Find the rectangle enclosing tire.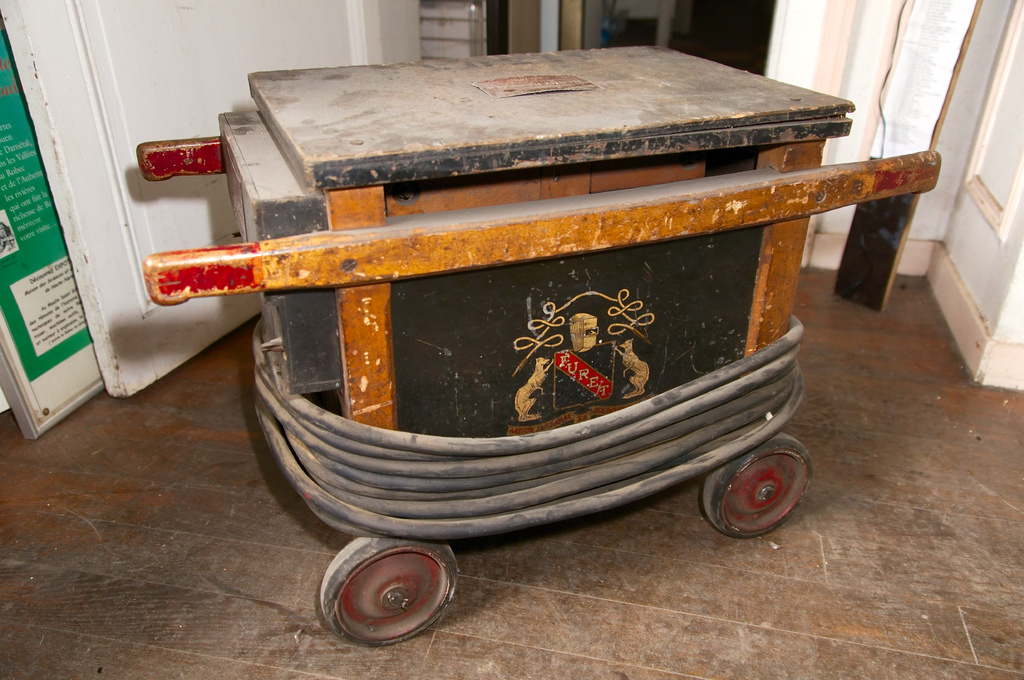
bbox=[321, 536, 460, 647].
